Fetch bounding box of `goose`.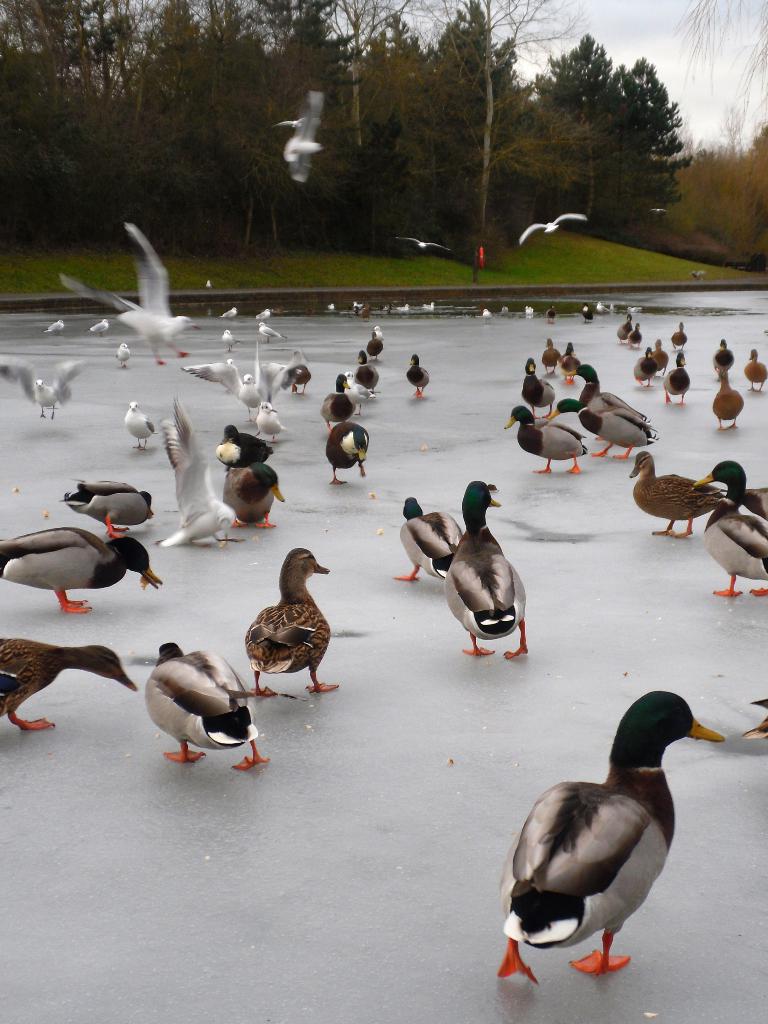
Bbox: box(627, 453, 727, 536).
